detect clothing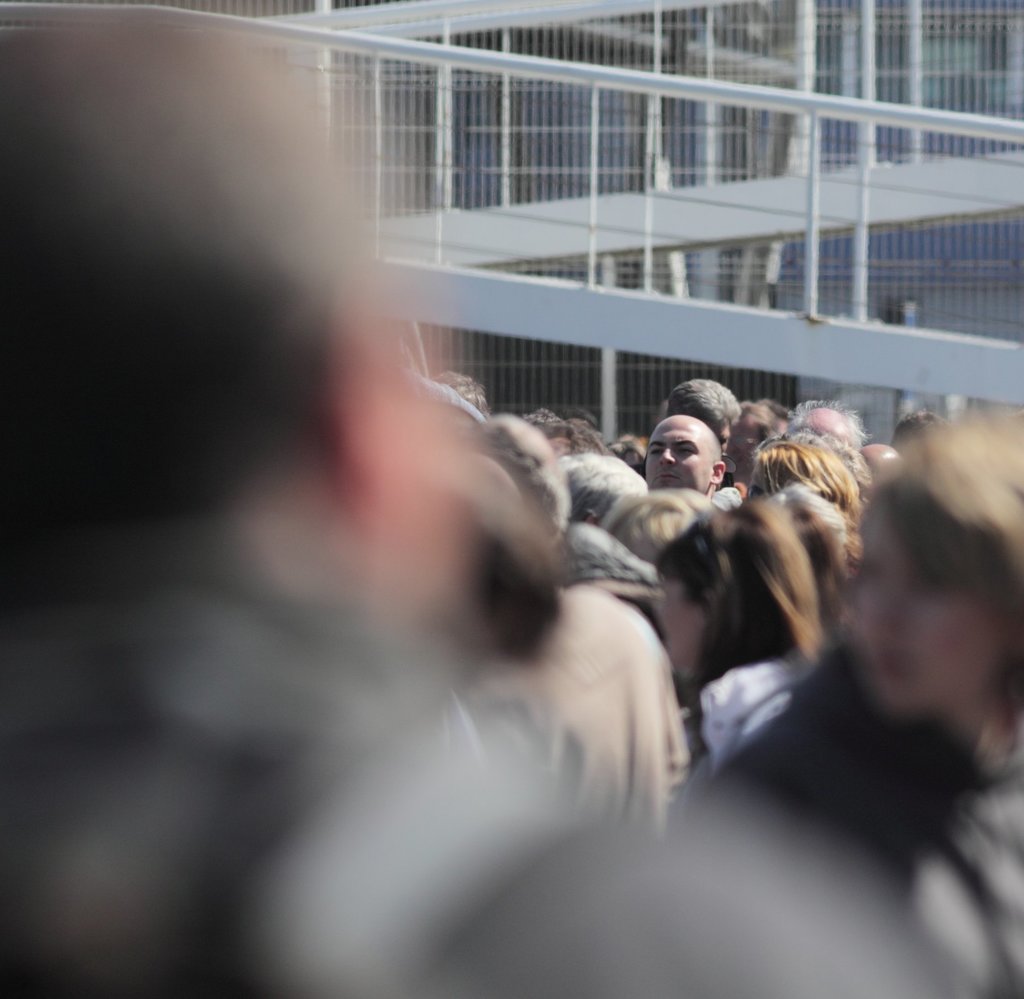
region(658, 658, 1023, 998)
